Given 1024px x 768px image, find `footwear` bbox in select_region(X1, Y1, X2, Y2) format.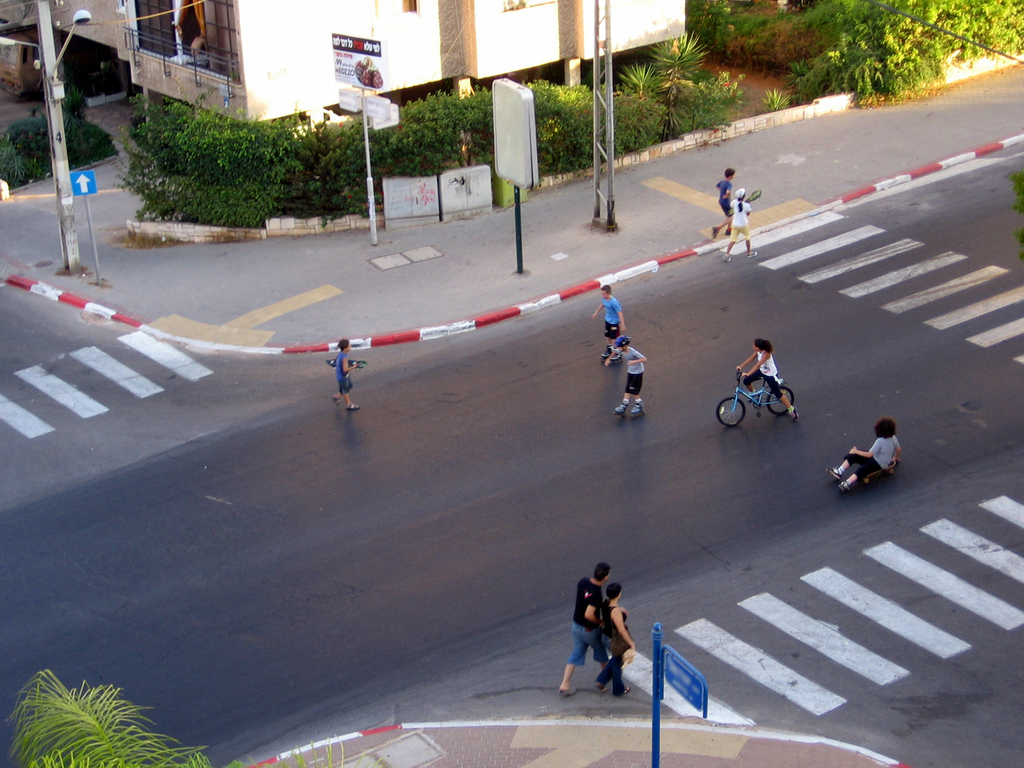
select_region(605, 347, 611, 356).
